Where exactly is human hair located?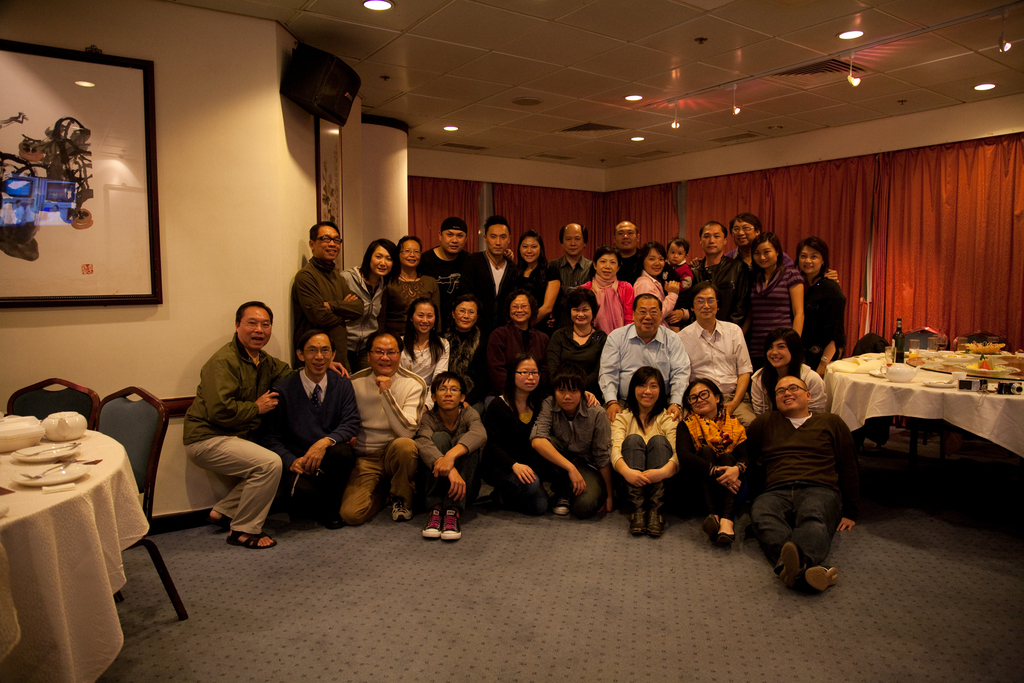
Its bounding box is 483:215:511:240.
